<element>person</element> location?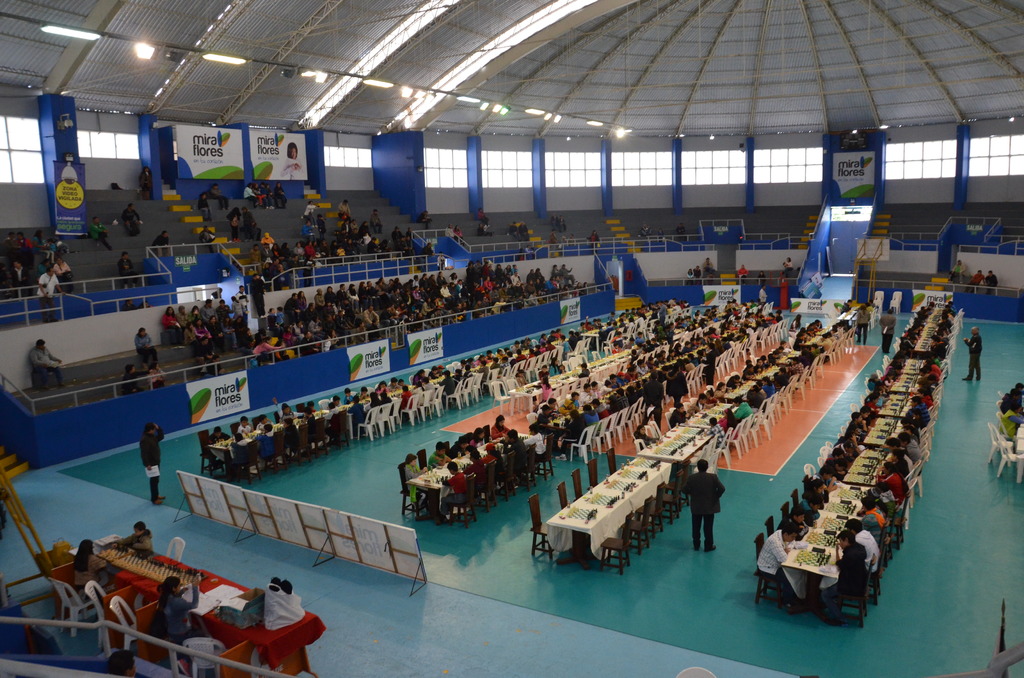
(x1=524, y1=427, x2=545, y2=467)
